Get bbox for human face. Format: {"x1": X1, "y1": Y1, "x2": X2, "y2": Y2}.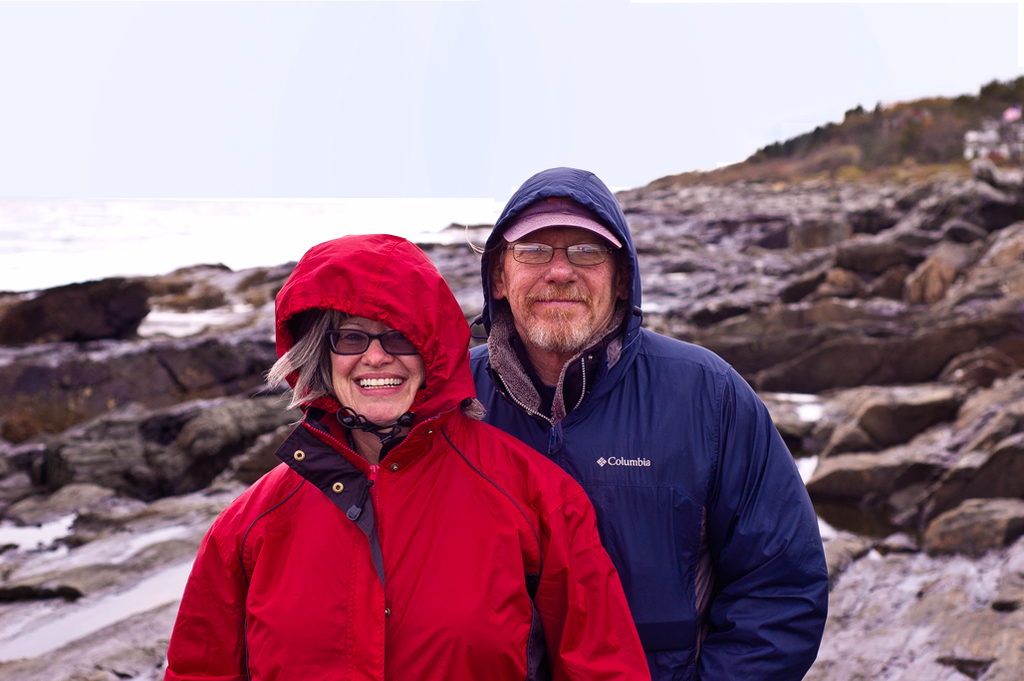
{"x1": 504, "y1": 222, "x2": 619, "y2": 344}.
